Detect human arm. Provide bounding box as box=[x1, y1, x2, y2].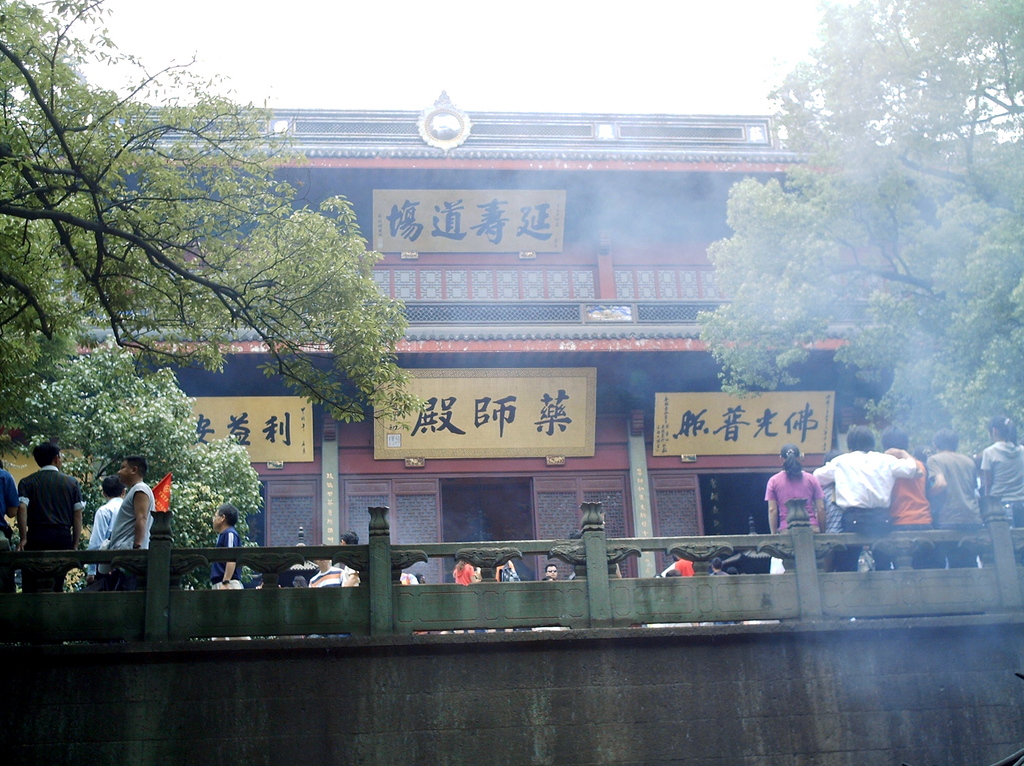
box=[882, 448, 920, 482].
